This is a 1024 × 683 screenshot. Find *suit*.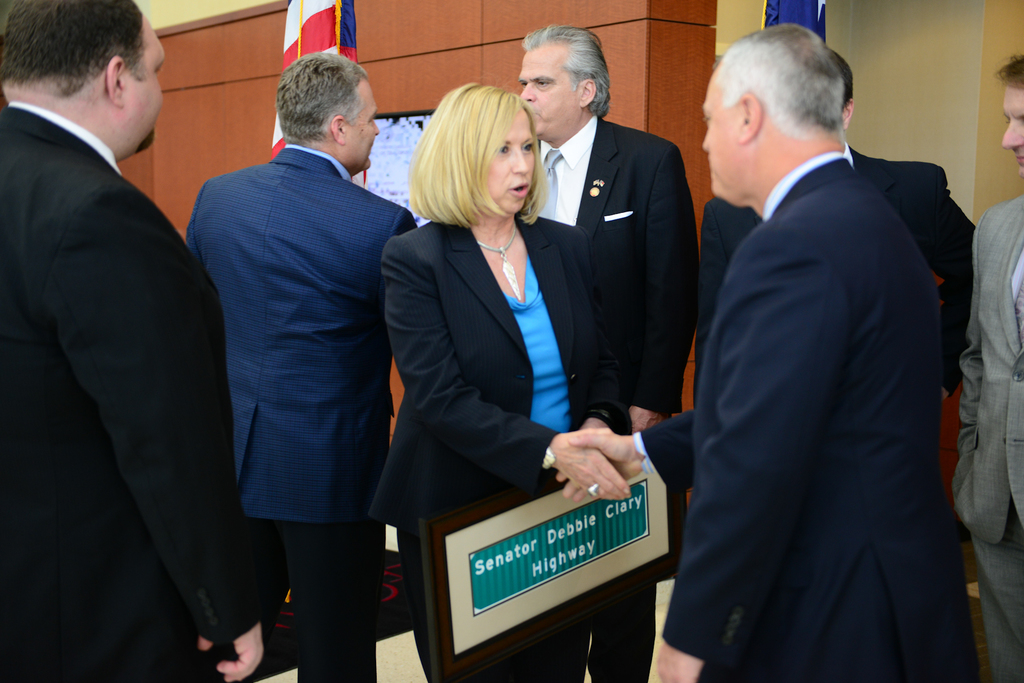
Bounding box: [185,143,419,682].
